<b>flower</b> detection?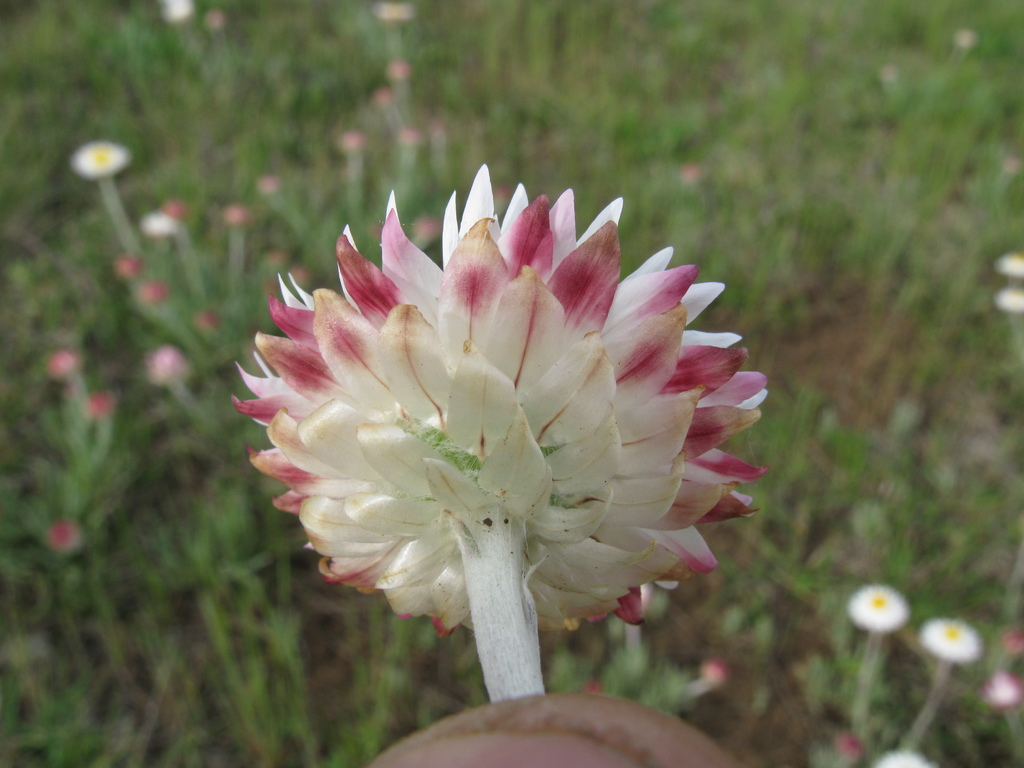
pyautogui.locateOnScreen(980, 665, 1023, 712)
